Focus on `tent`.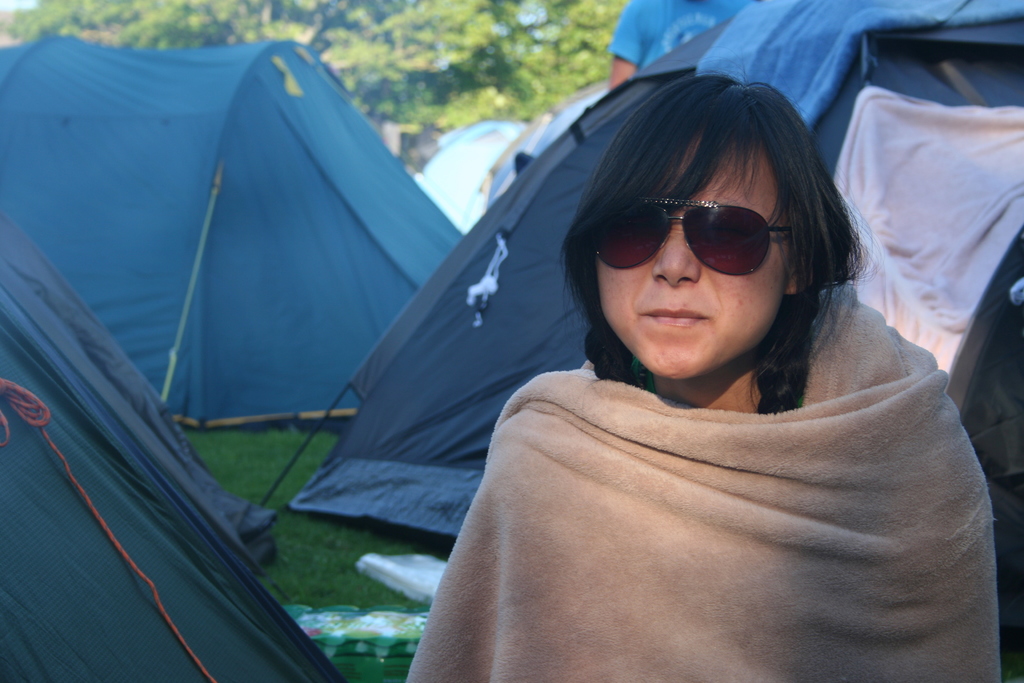
Focused at (249,0,1023,555).
